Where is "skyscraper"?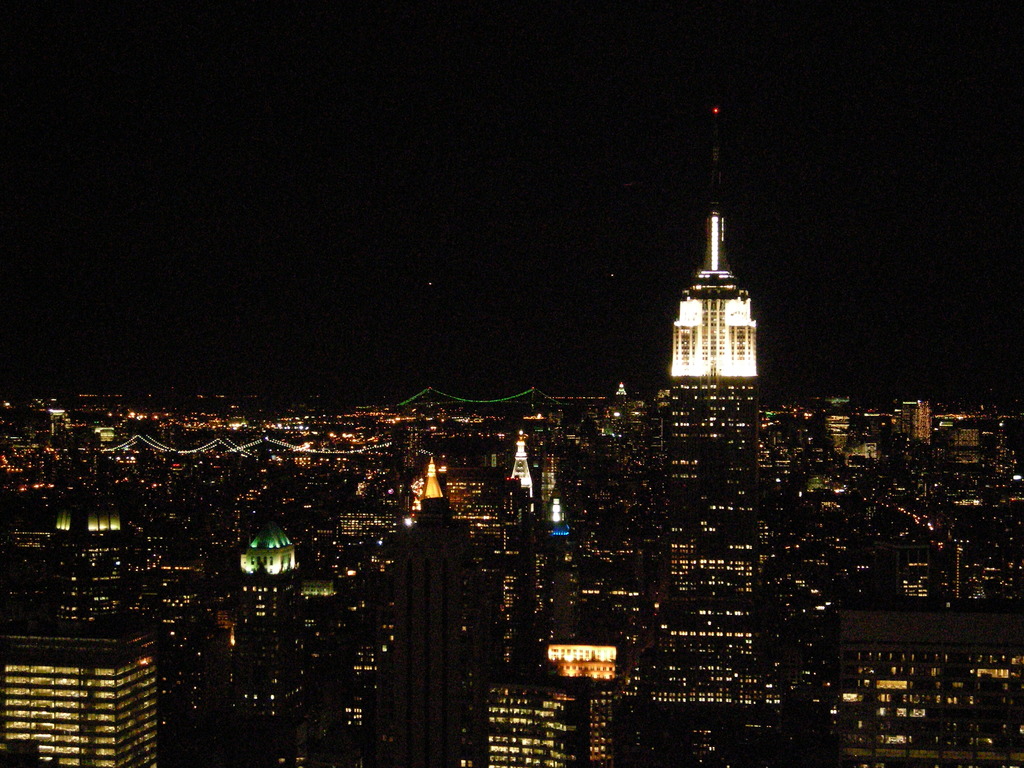
[477, 629, 618, 767].
